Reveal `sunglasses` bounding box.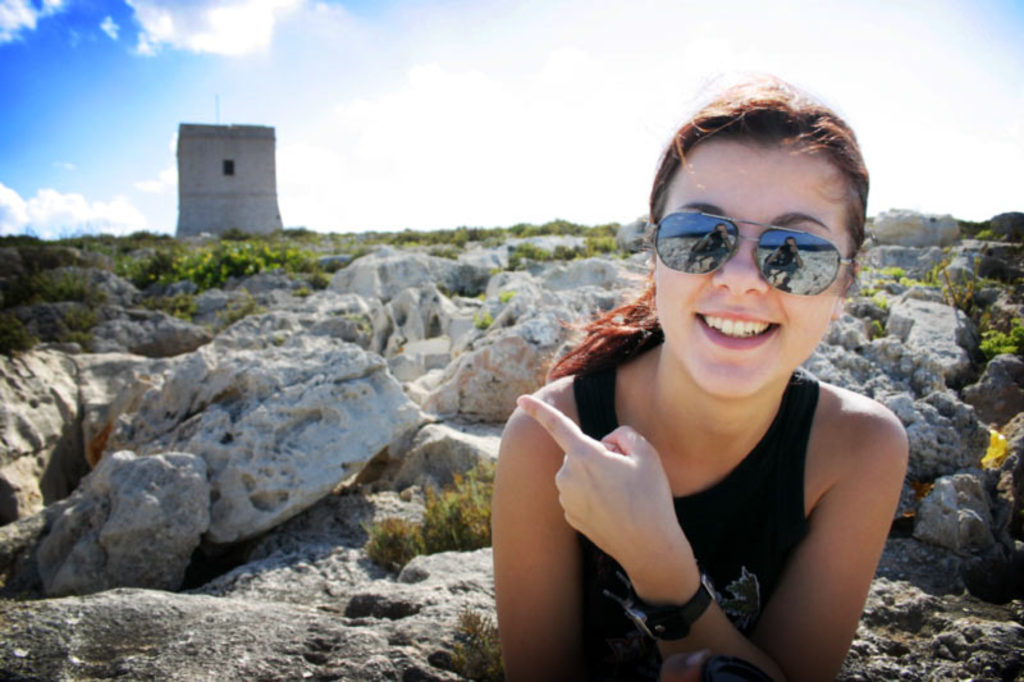
Revealed: <box>653,210,850,294</box>.
